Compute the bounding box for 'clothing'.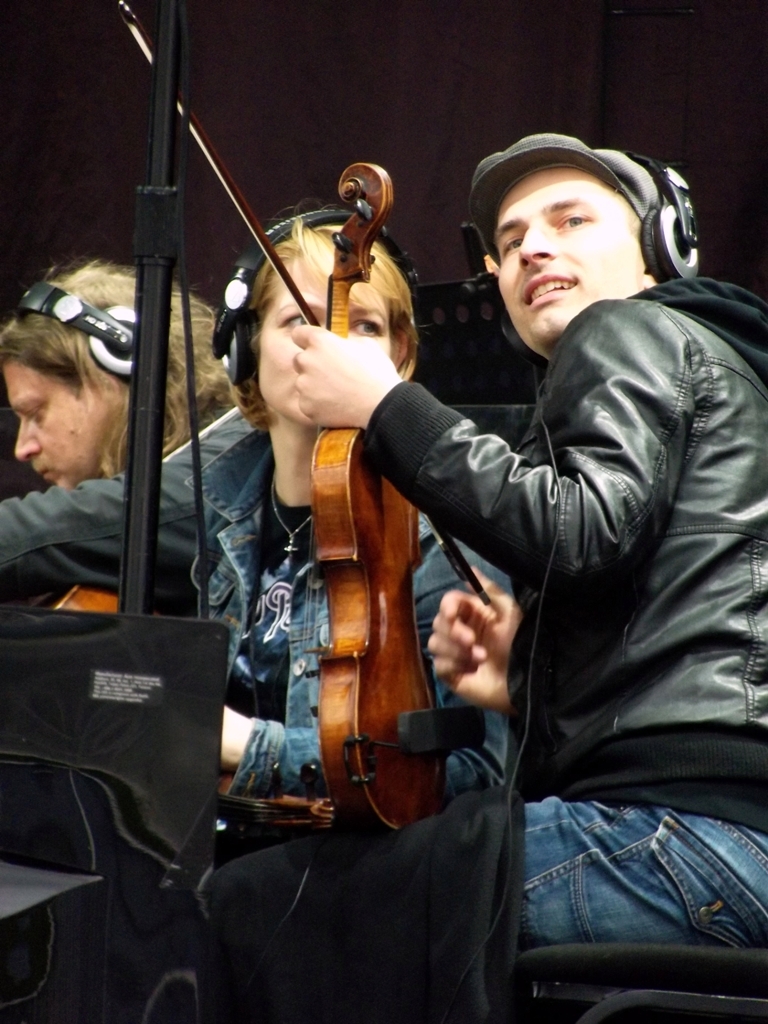
[169,430,540,1023].
